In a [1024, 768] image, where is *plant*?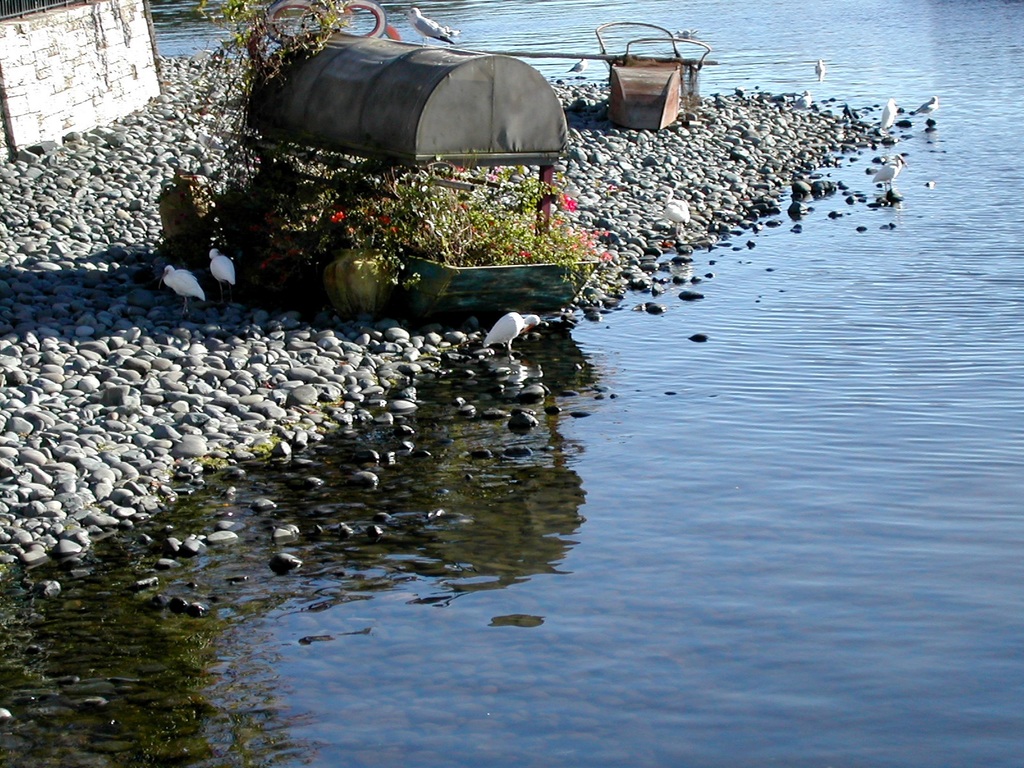
{"left": 62, "top": 521, "right": 78, "bottom": 531}.
